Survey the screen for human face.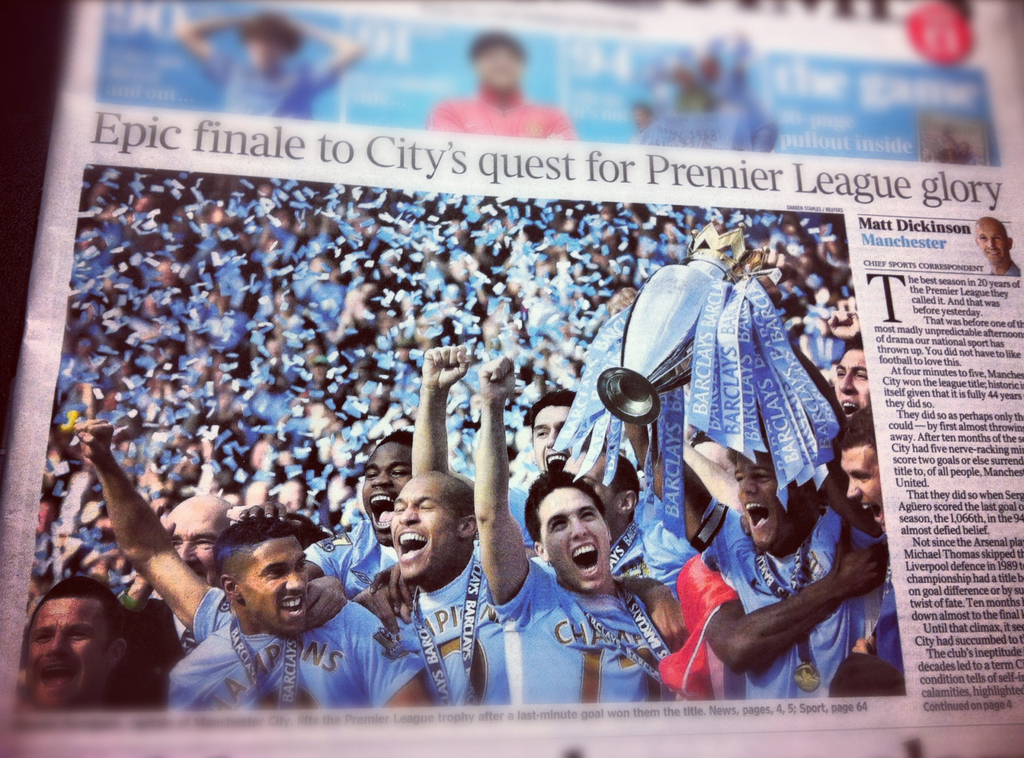
Survey found: [x1=978, y1=227, x2=1006, y2=264].
